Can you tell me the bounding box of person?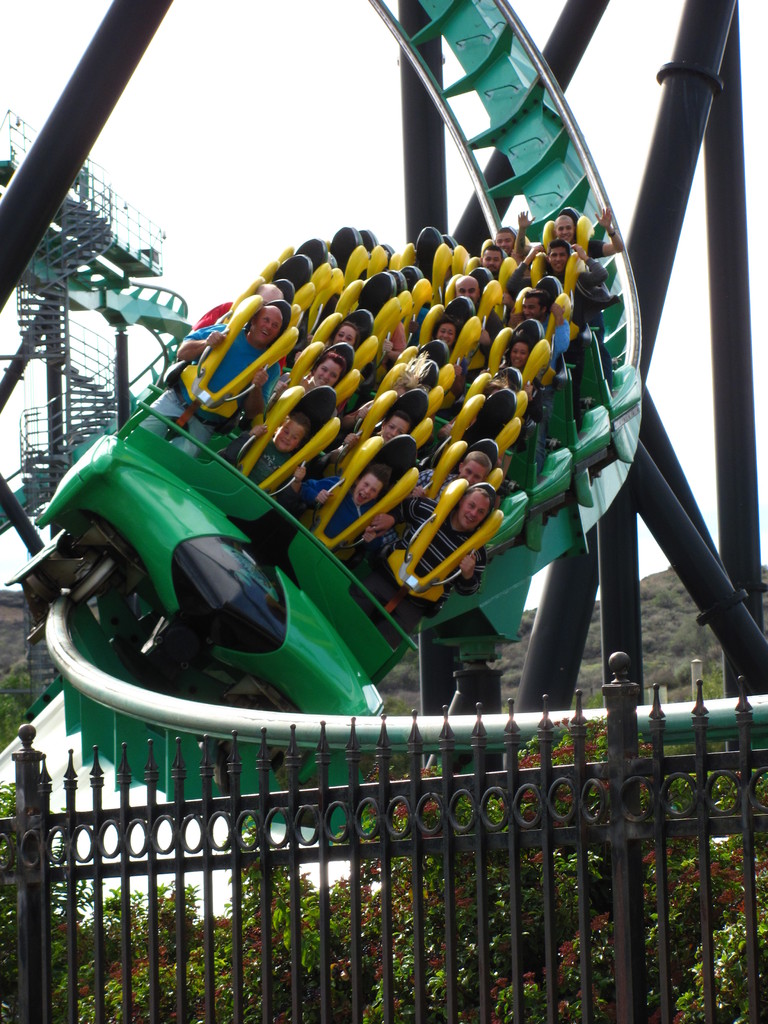
l=410, t=451, r=508, b=499.
